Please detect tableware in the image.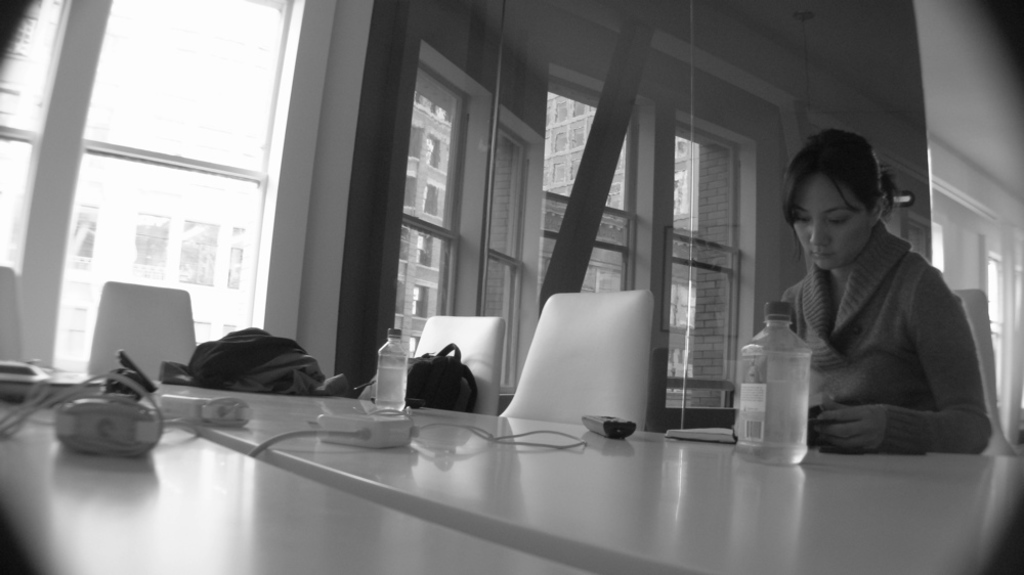
<box>749,311,839,451</box>.
